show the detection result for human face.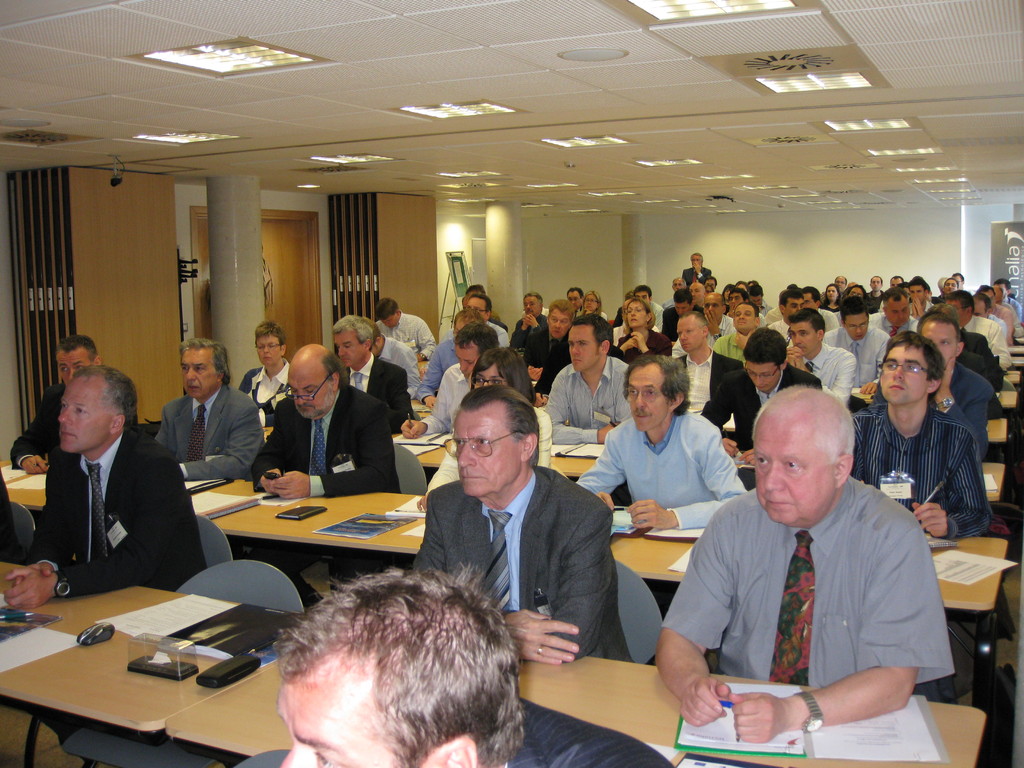
BBox(452, 413, 521, 497).
